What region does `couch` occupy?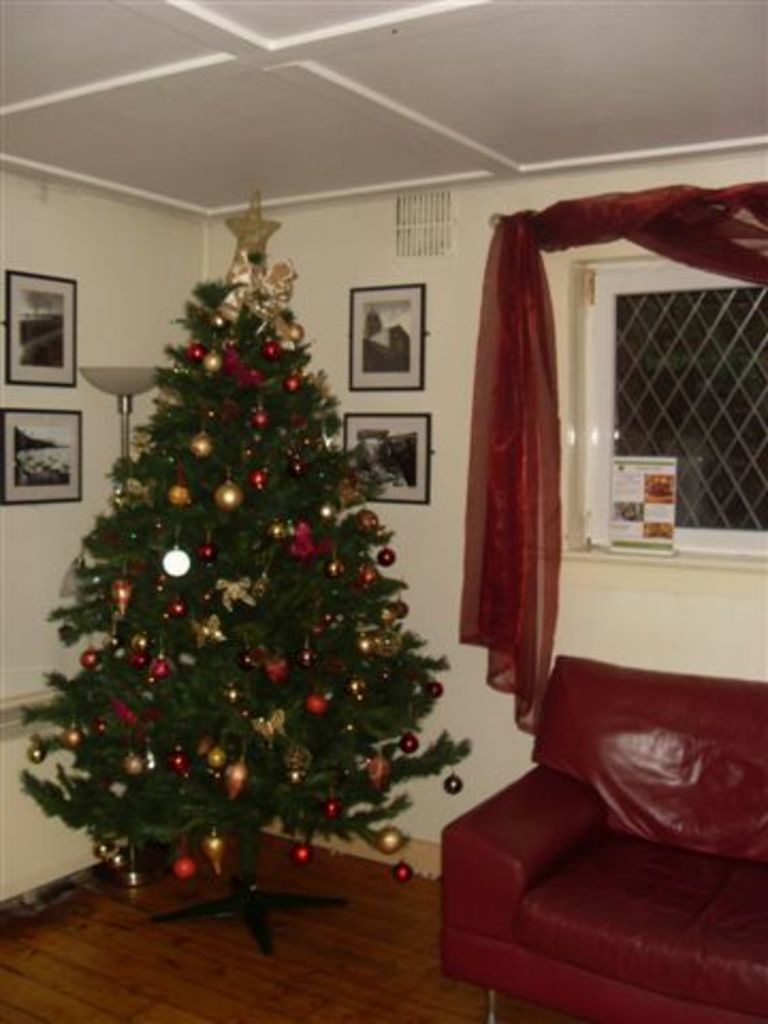
(left=444, top=617, right=766, bottom=1023).
